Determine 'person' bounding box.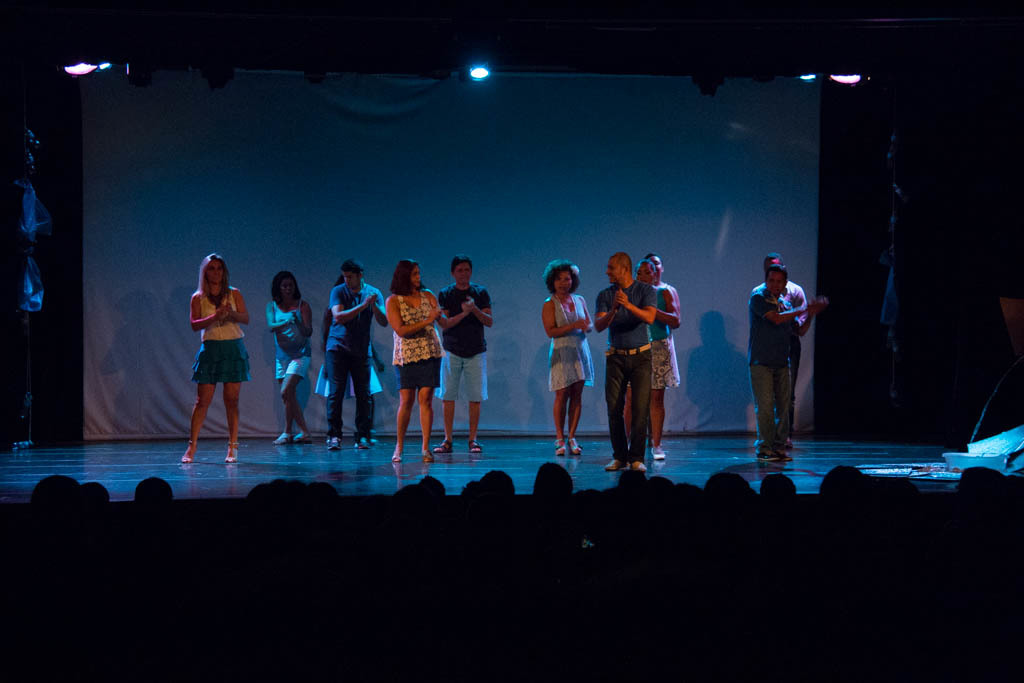
Determined: l=748, t=254, r=805, b=379.
